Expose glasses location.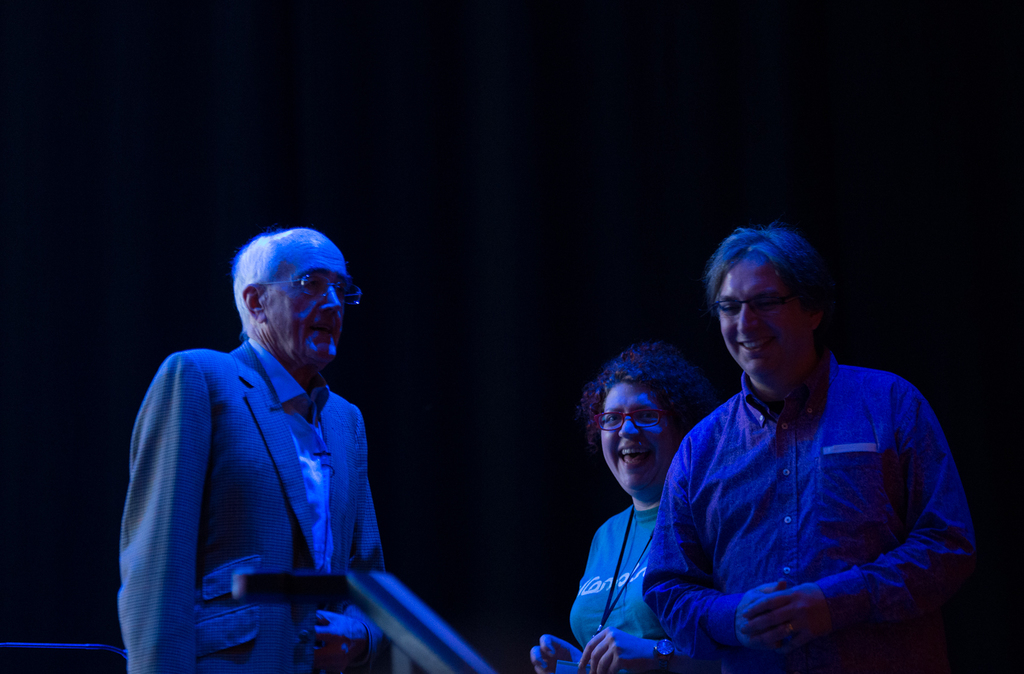
Exposed at detection(262, 280, 365, 305).
